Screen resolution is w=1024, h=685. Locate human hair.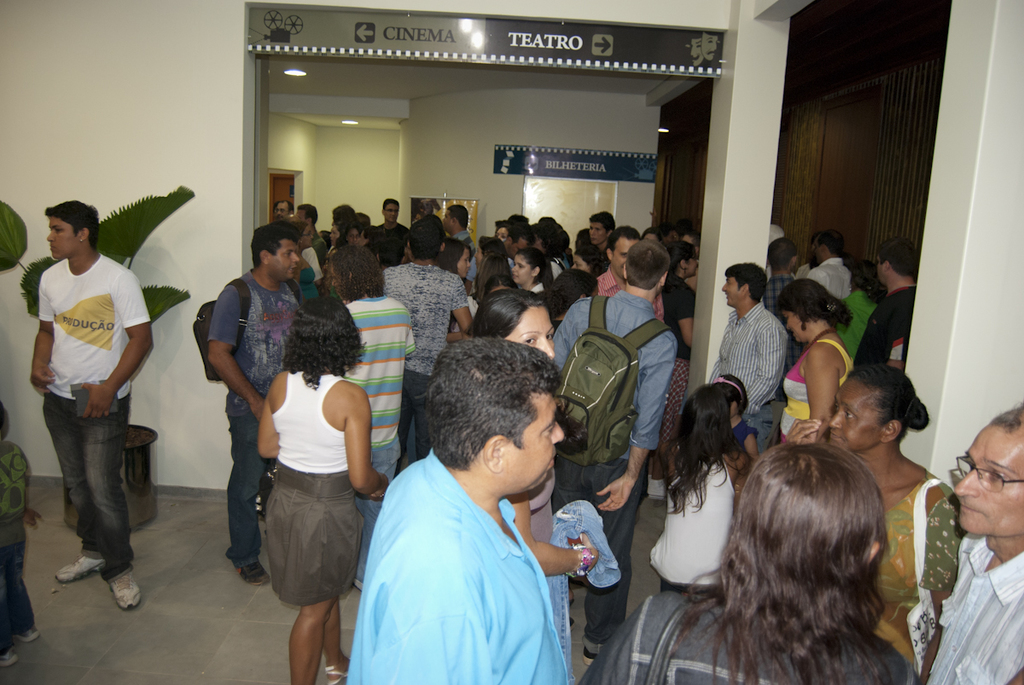
[849, 259, 885, 303].
